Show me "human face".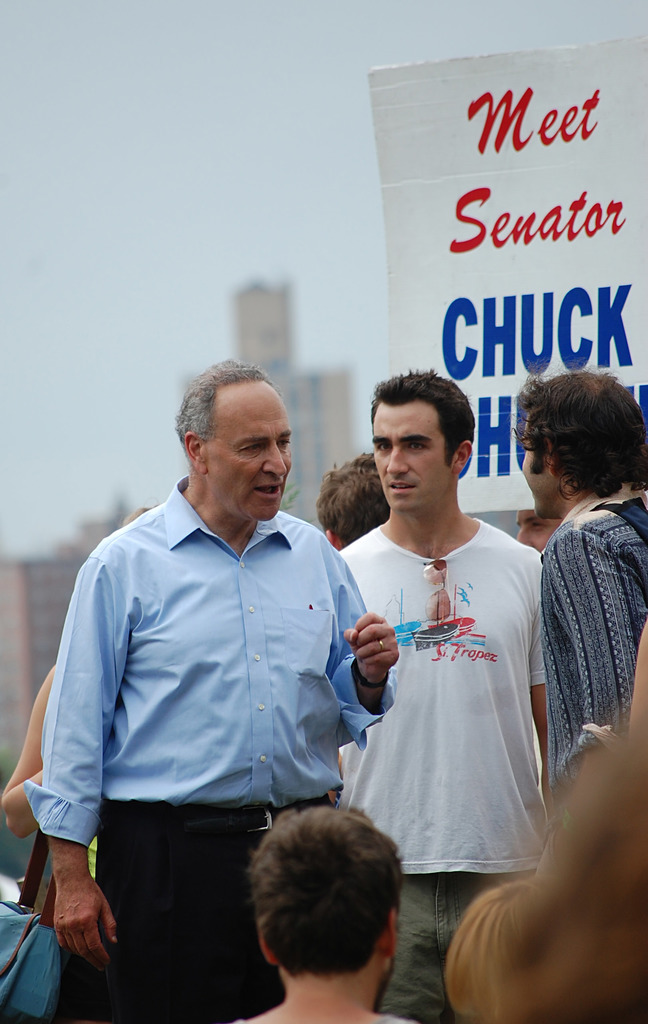
"human face" is here: x1=517 y1=423 x2=555 y2=521.
